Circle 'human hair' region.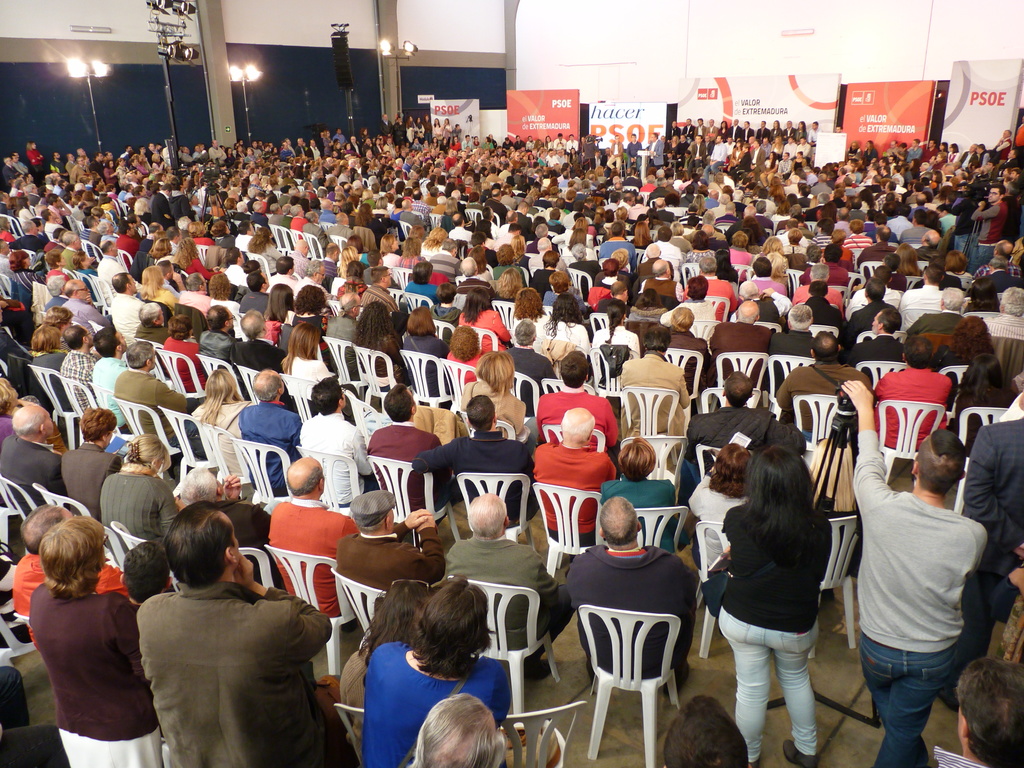
Region: 87, 211, 95, 227.
